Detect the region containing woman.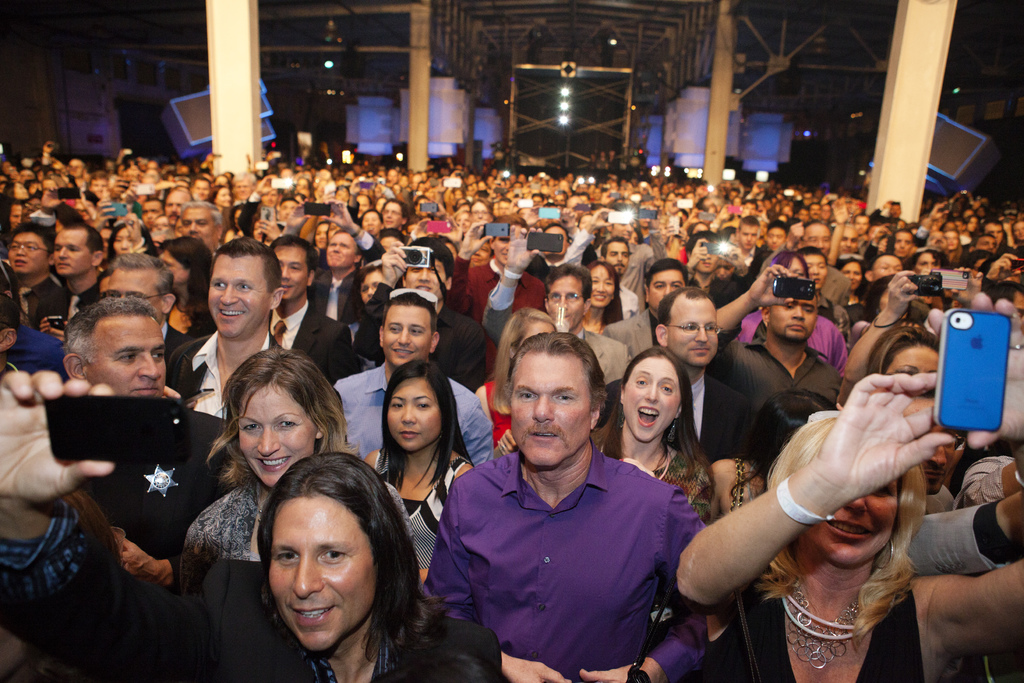
locate(211, 184, 232, 206).
